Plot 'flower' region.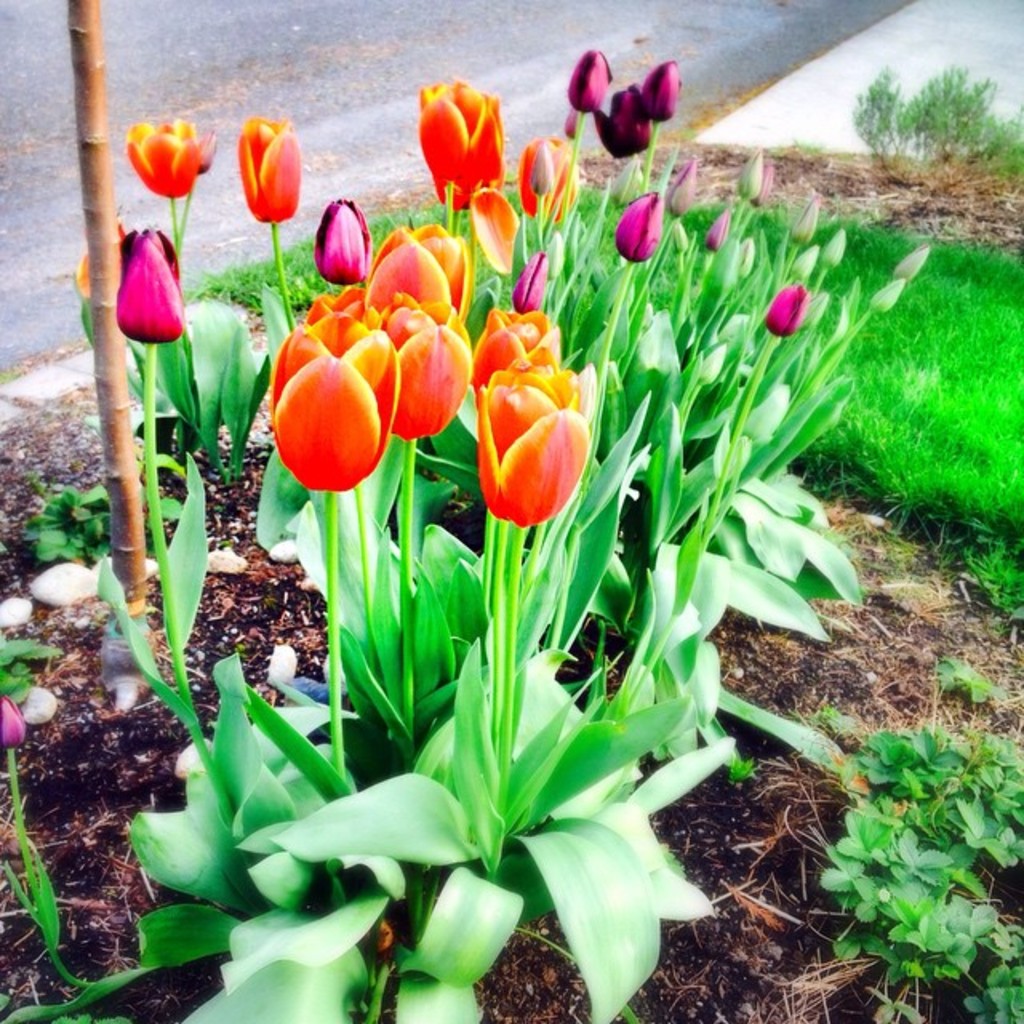
Plotted at 507/133/584/224.
